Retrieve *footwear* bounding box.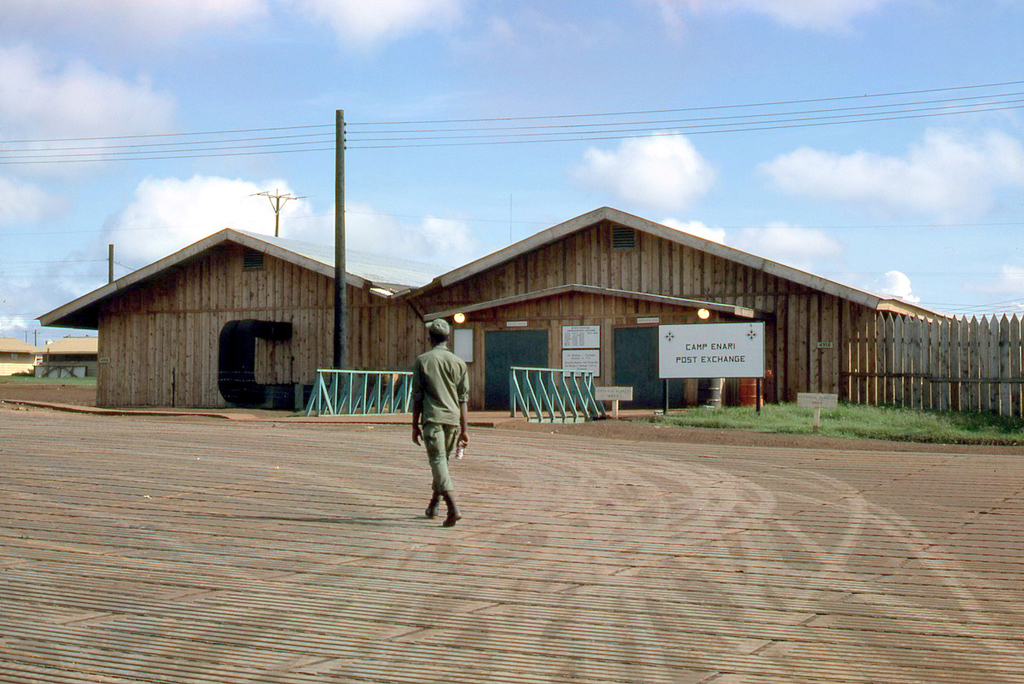
Bounding box: box=[422, 492, 438, 516].
